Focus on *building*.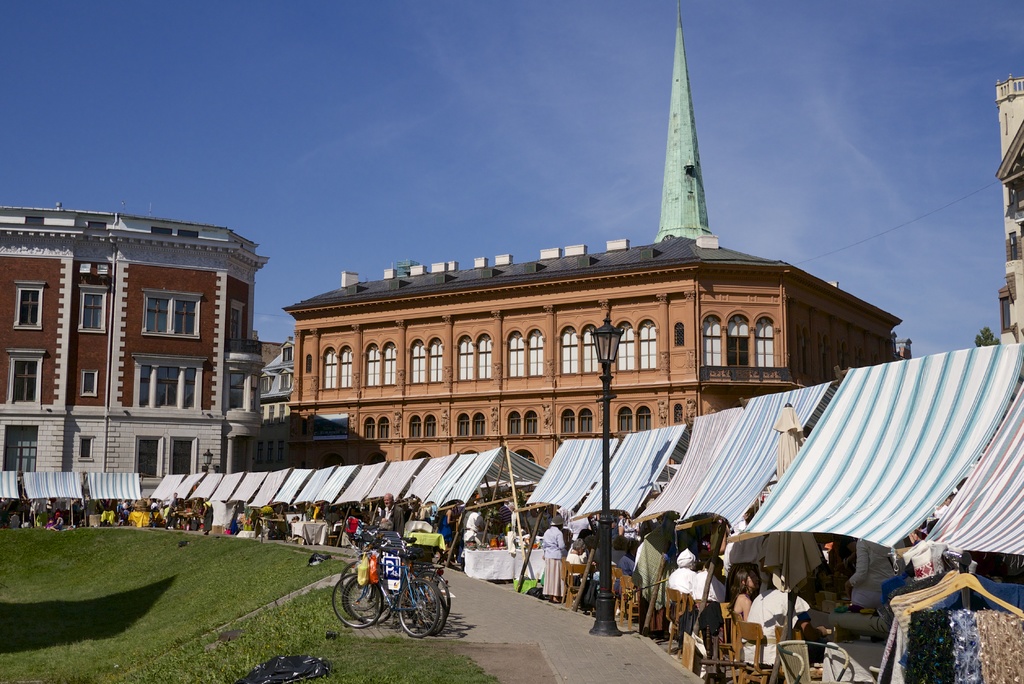
Focused at pyautogui.locateOnScreen(0, 204, 284, 503).
